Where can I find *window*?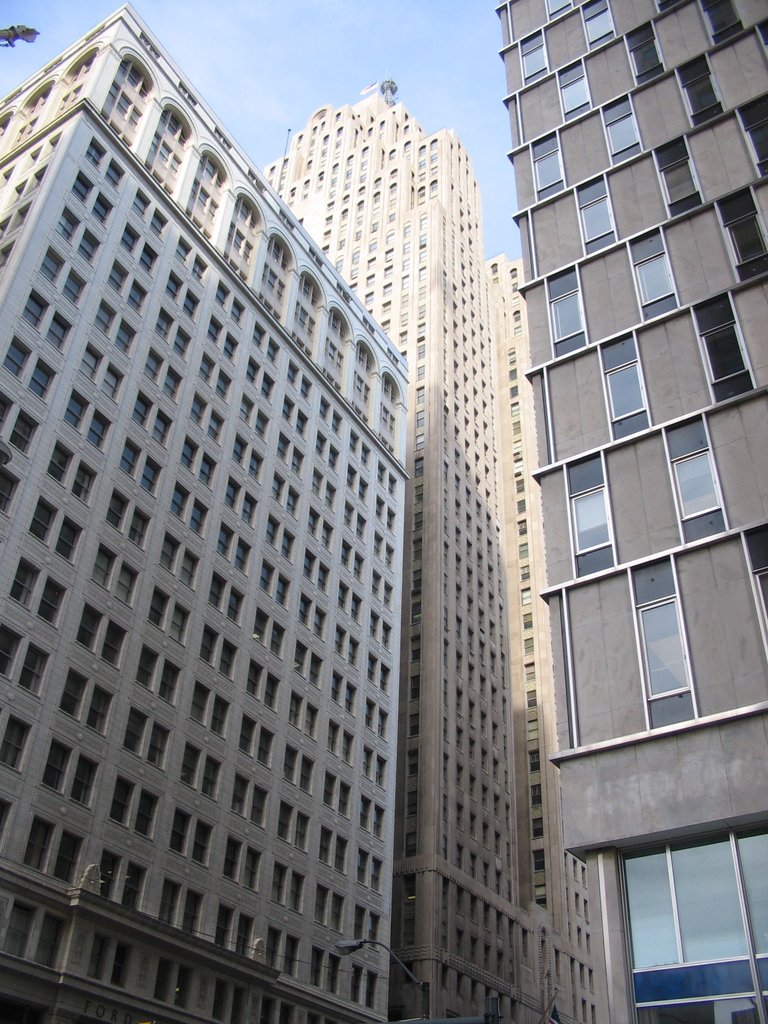
You can find it at left=232, top=981, right=248, bottom=1023.
